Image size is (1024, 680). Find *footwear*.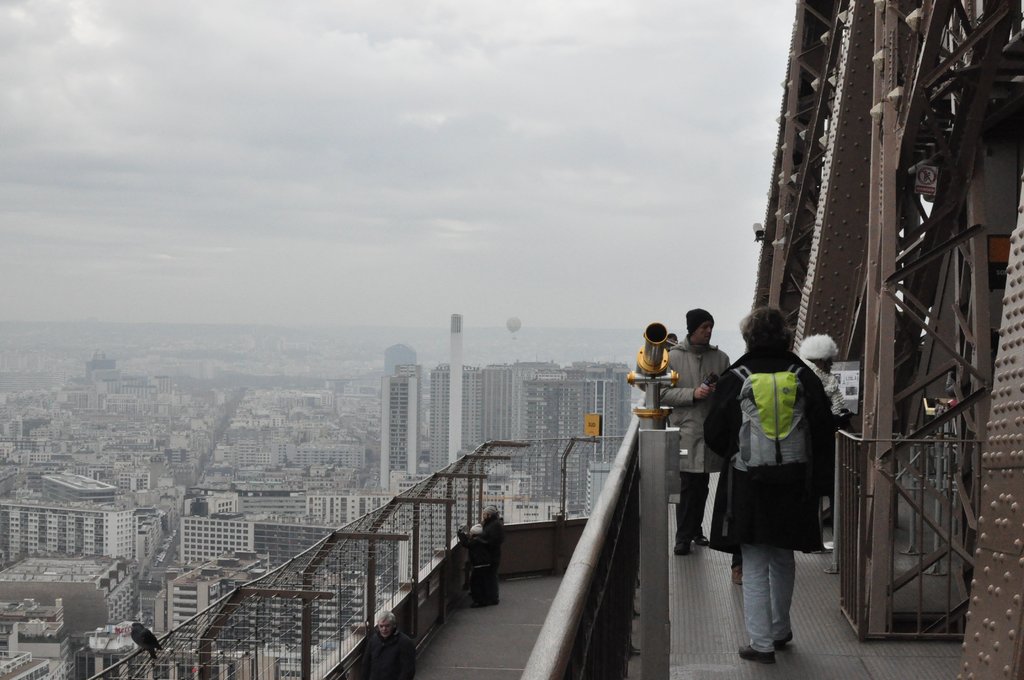
l=738, t=646, r=777, b=665.
